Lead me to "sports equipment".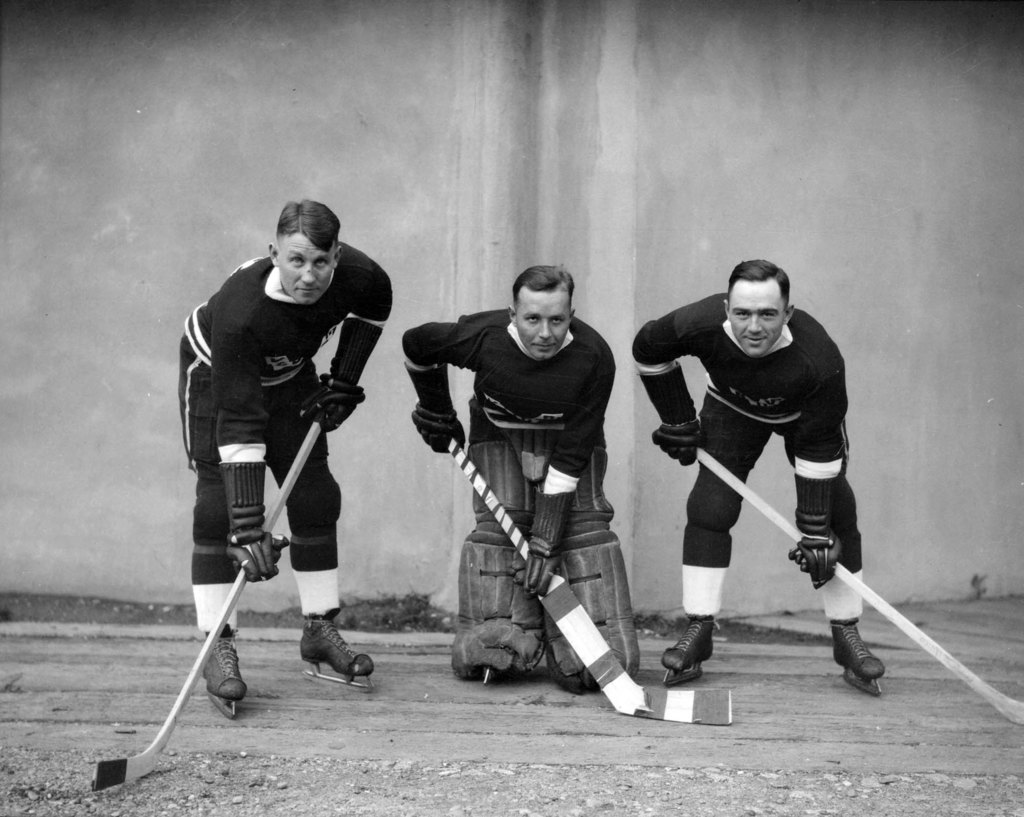
Lead to [x1=197, y1=627, x2=250, y2=725].
